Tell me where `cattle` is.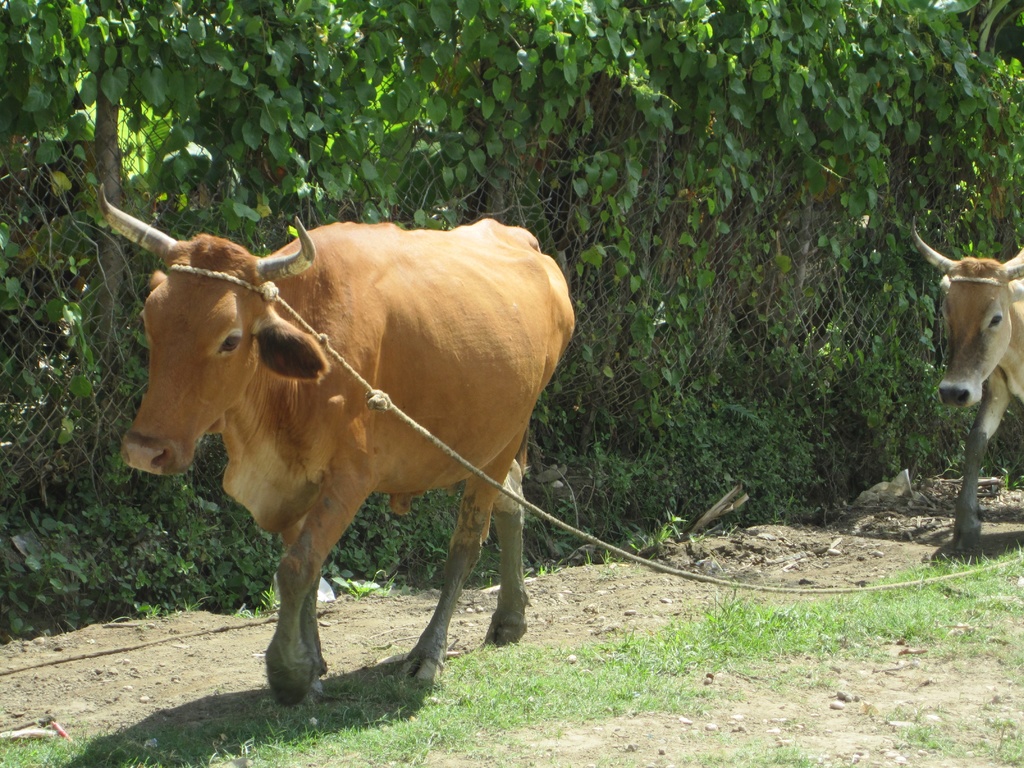
`cattle` is at select_region(902, 221, 1023, 556).
